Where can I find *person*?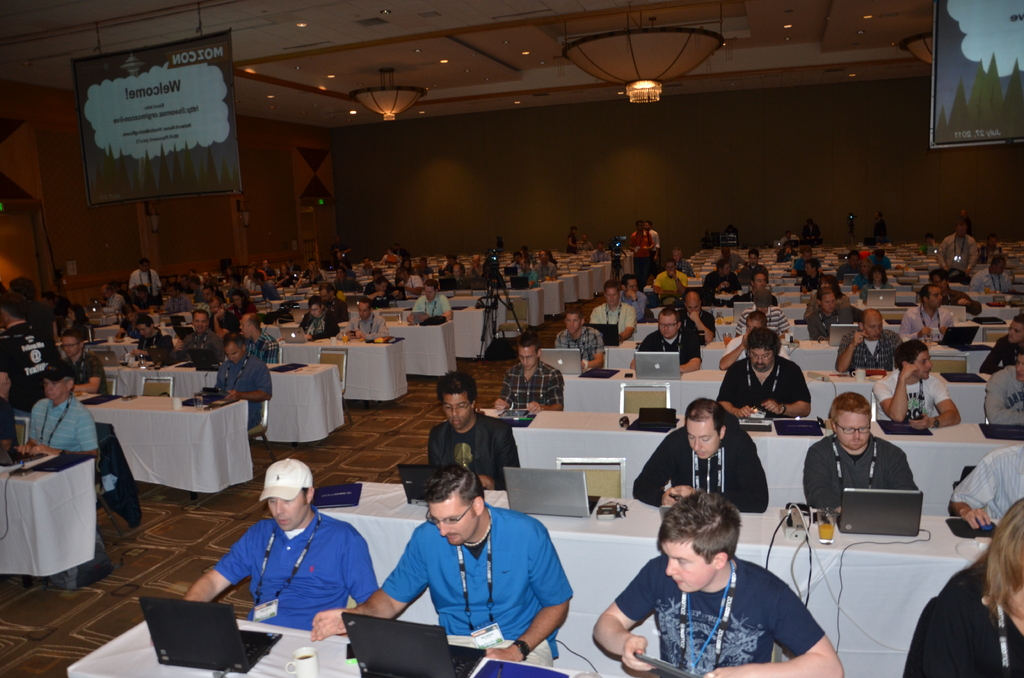
You can find it at bbox=(310, 465, 577, 670).
